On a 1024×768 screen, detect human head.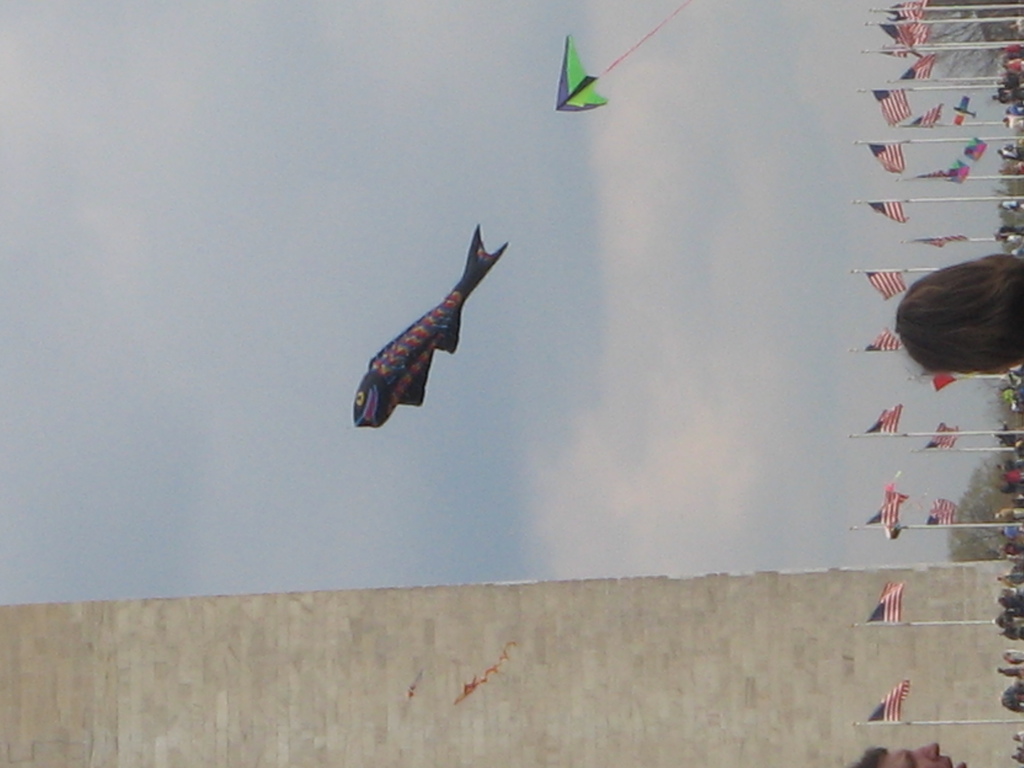
left=897, top=252, right=1023, bottom=373.
